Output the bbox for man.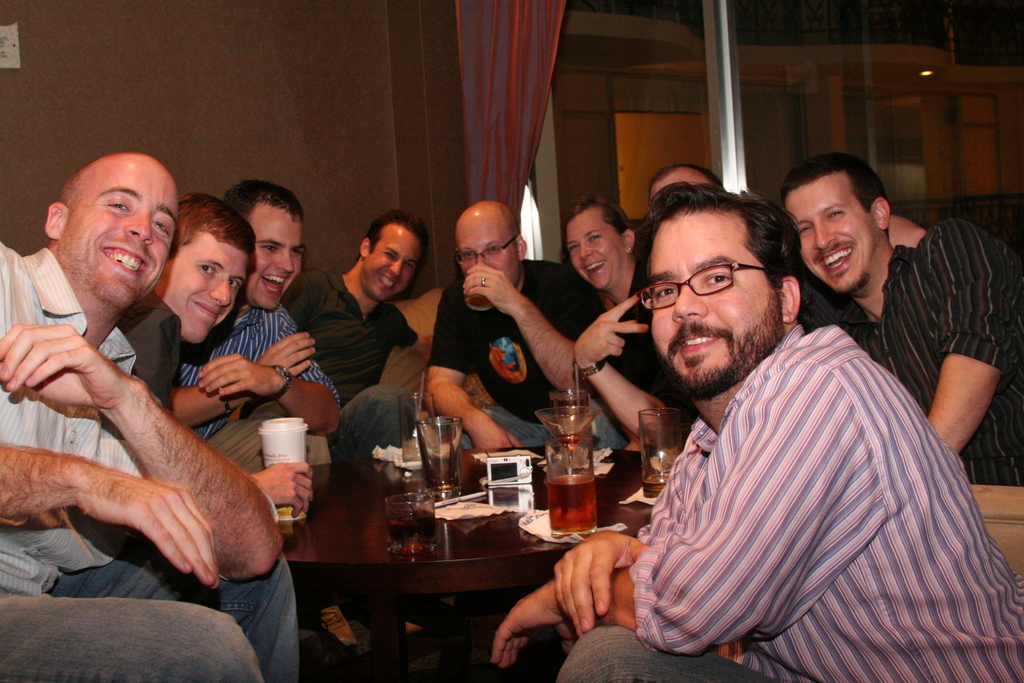
(left=179, top=170, right=339, bottom=492).
